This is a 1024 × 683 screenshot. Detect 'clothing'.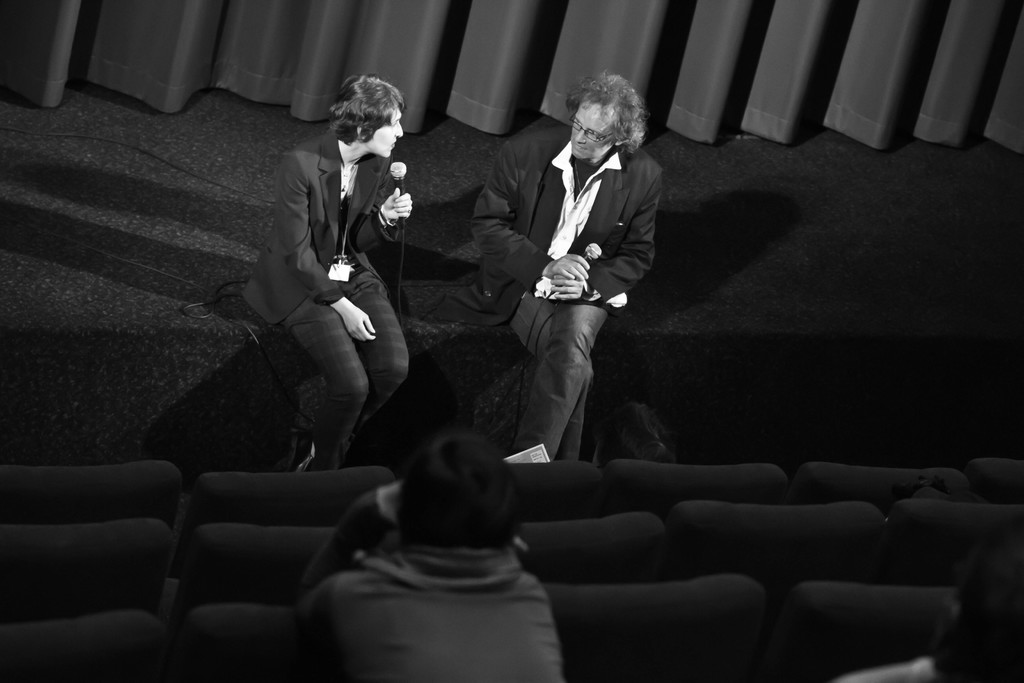
x1=470 y1=115 x2=660 y2=460.
